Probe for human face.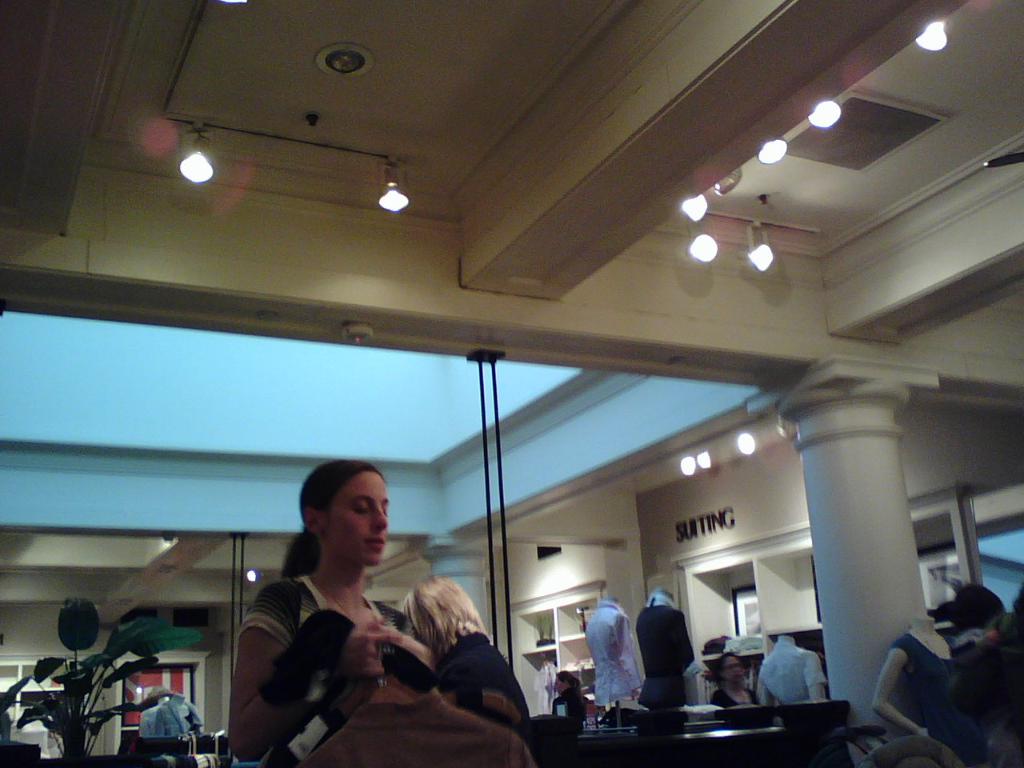
Probe result: select_region(321, 471, 385, 563).
